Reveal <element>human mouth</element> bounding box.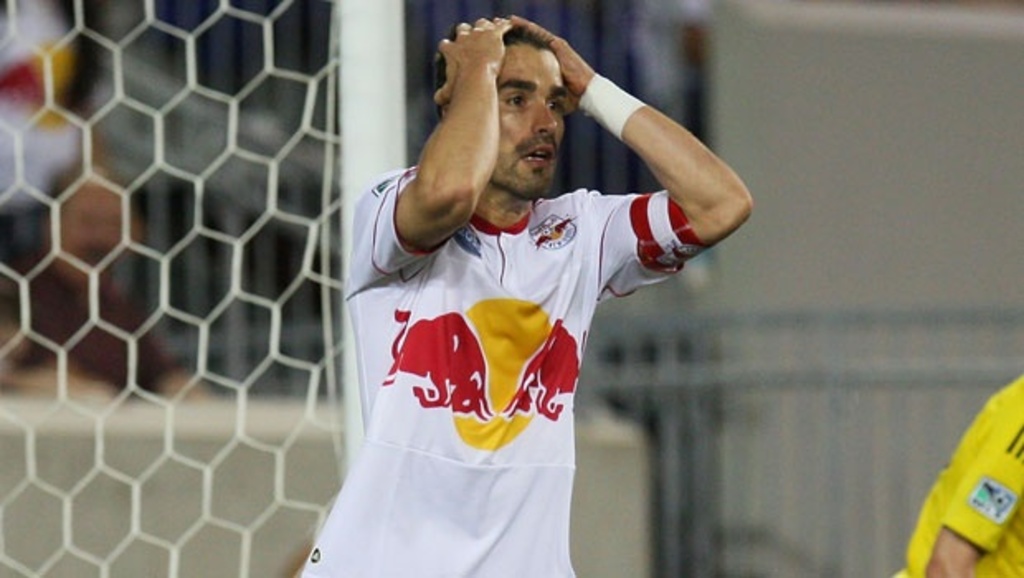
Revealed: x1=519 y1=147 x2=555 y2=165.
